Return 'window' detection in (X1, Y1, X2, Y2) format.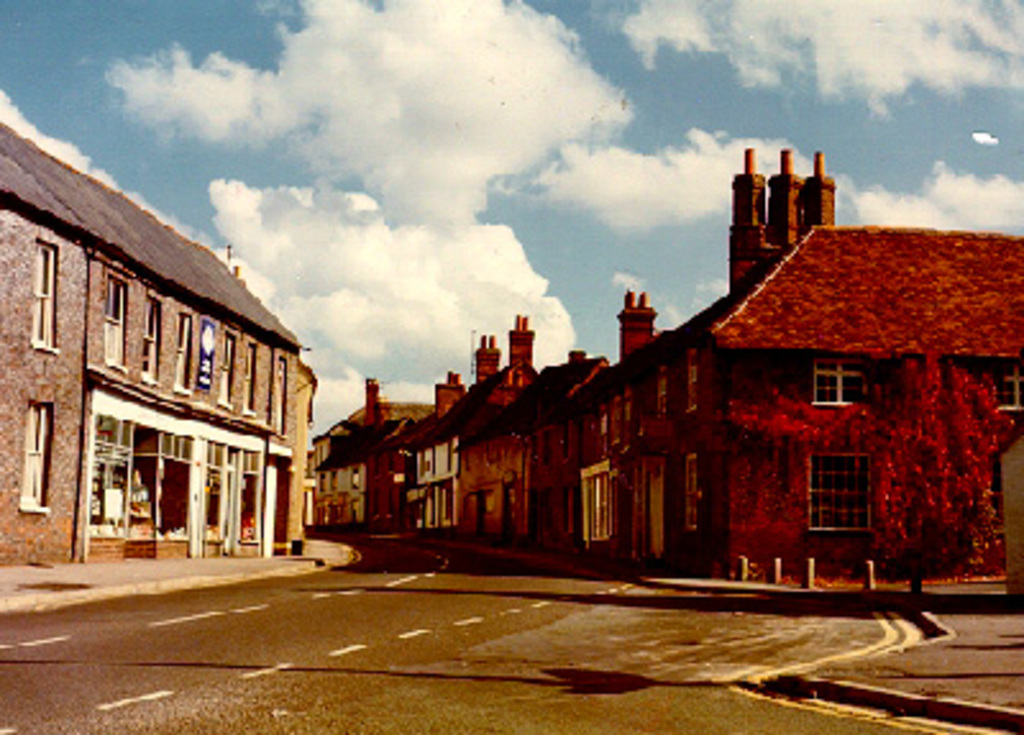
(105, 271, 128, 374).
